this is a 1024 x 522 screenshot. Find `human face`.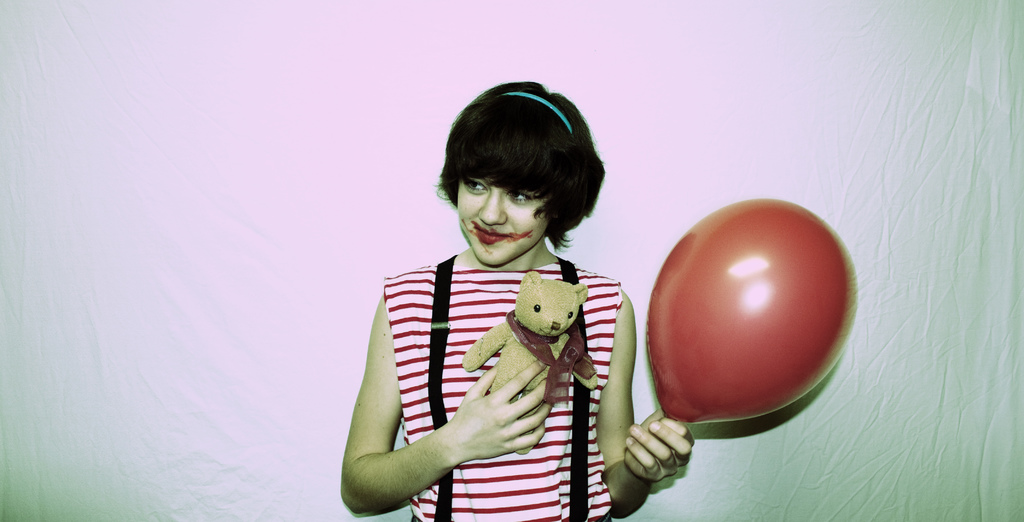
Bounding box: [left=456, top=172, right=549, bottom=271].
